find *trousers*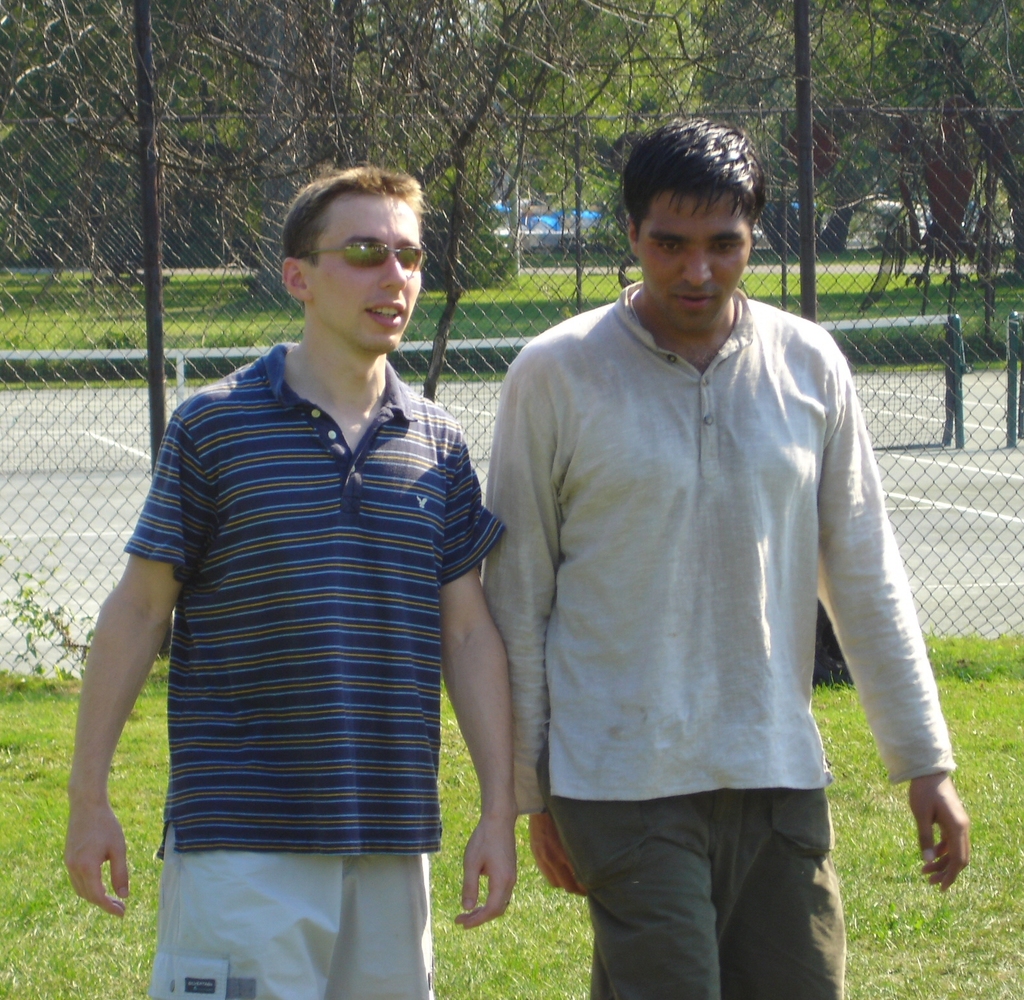
(x1=143, y1=823, x2=430, y2=999)
